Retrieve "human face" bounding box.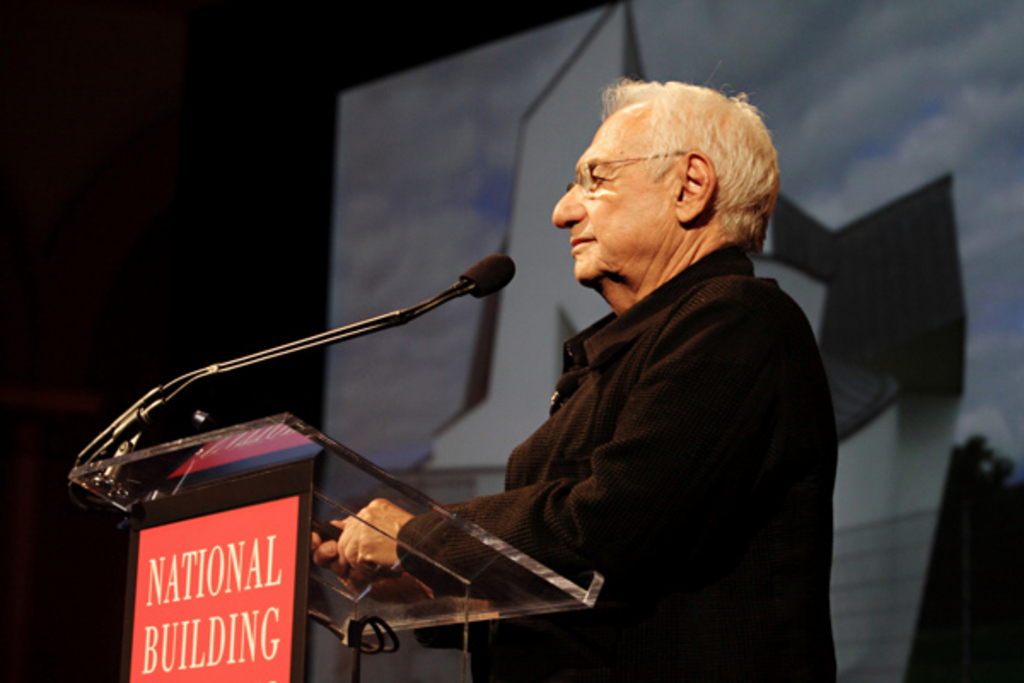
Bounding box: detection(553, 116, 672, 287).
